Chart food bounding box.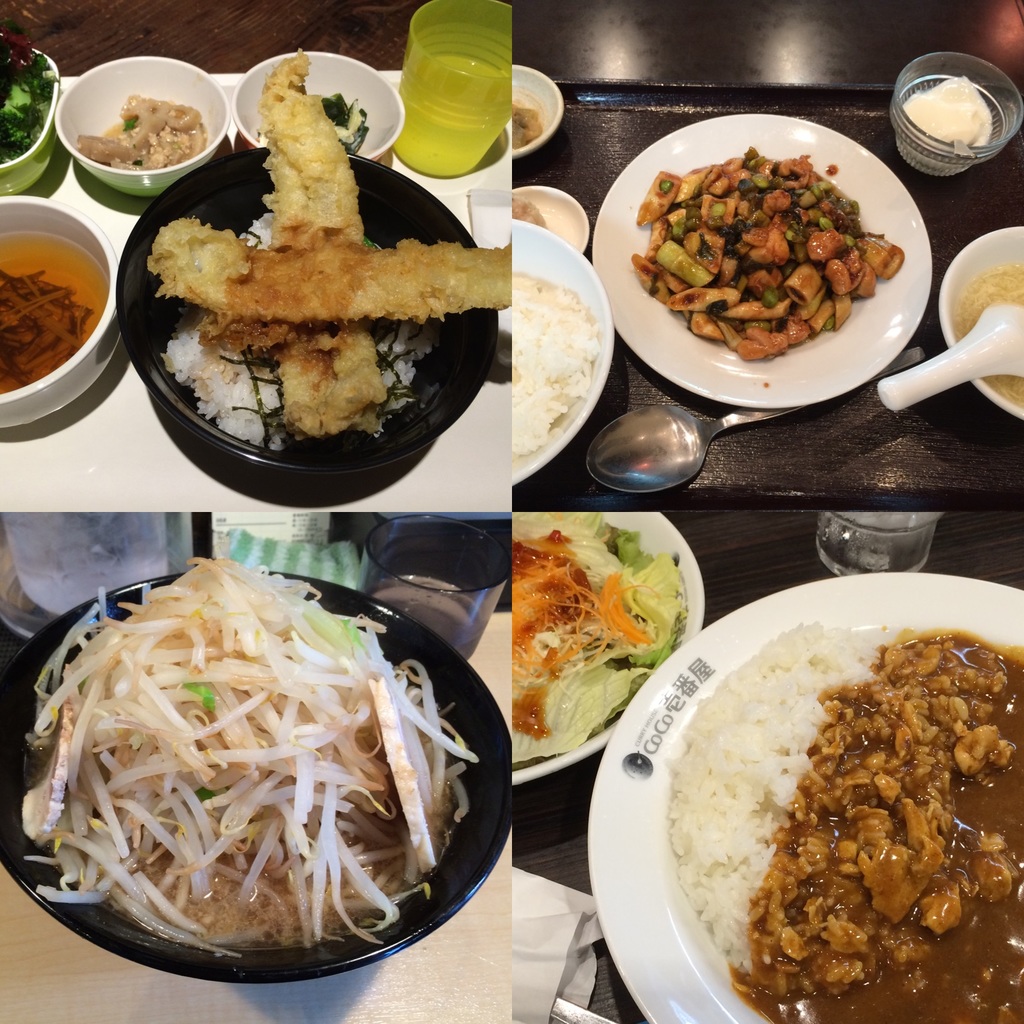
Charted: 511 511 685 764.
